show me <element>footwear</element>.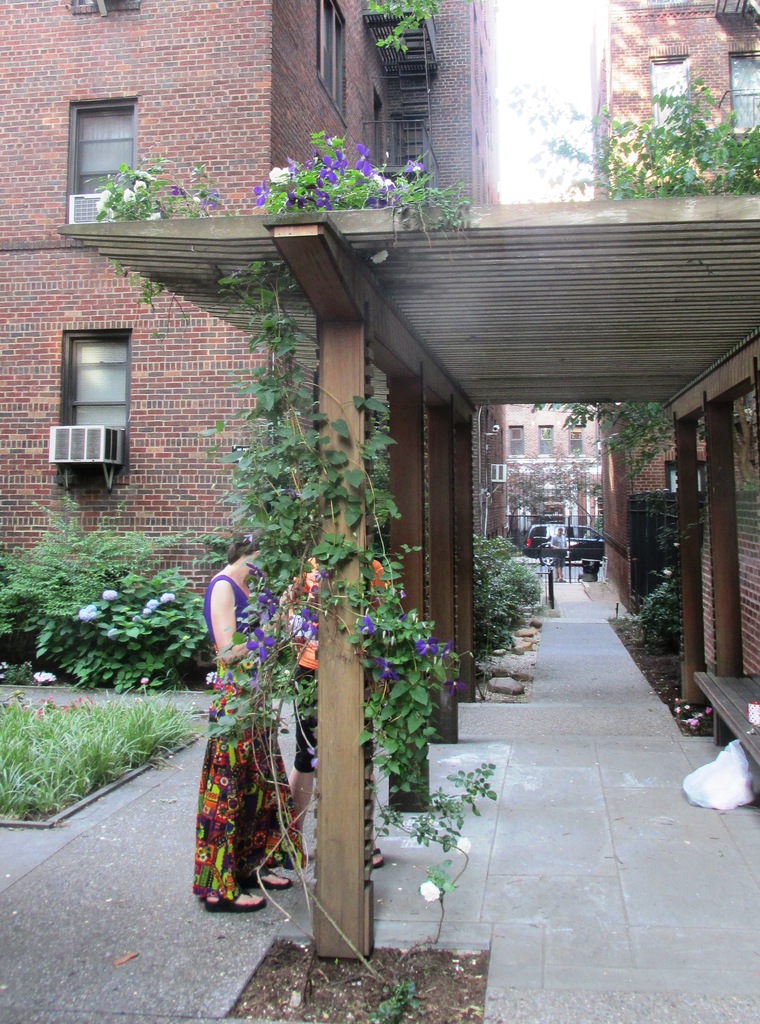
<element>footwear</element> is here: left=232, top=868, right=300, bottom=890.
